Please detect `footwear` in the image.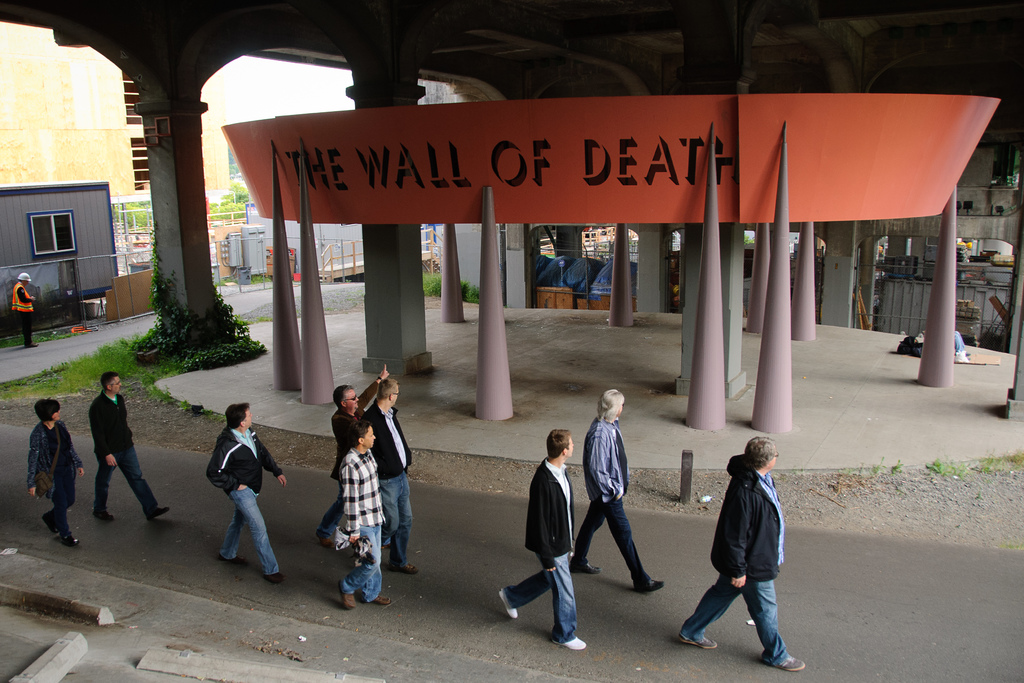
detection(500, 584, 520, 623).
